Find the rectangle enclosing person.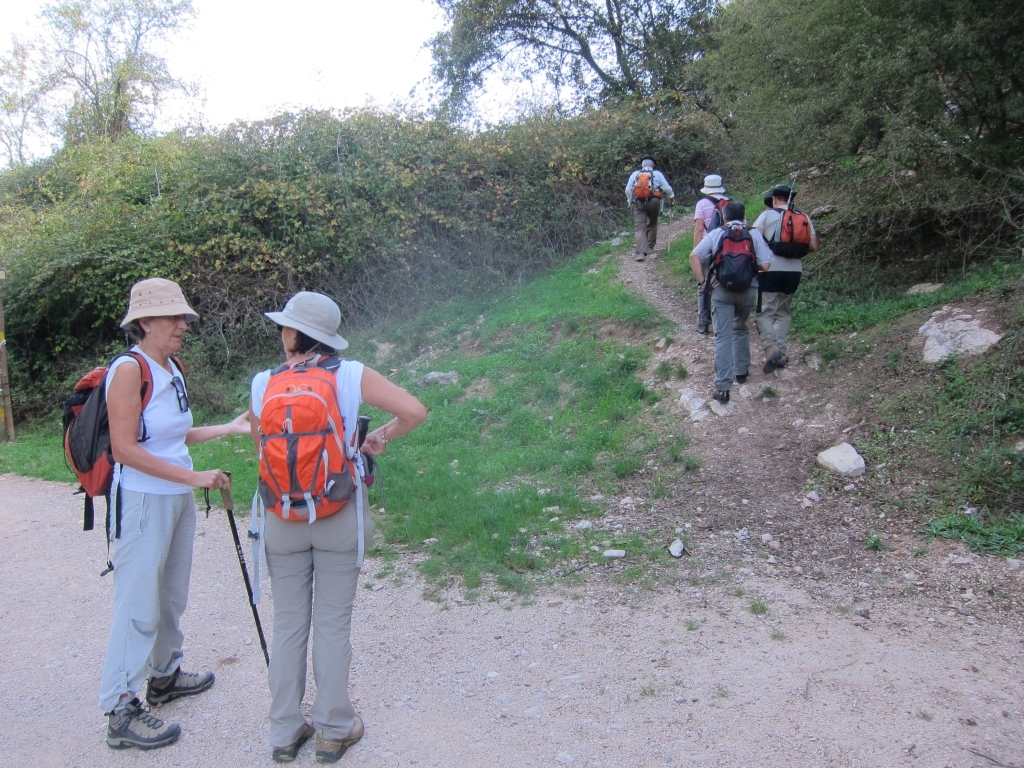
box(615, 152, 680, 264).
